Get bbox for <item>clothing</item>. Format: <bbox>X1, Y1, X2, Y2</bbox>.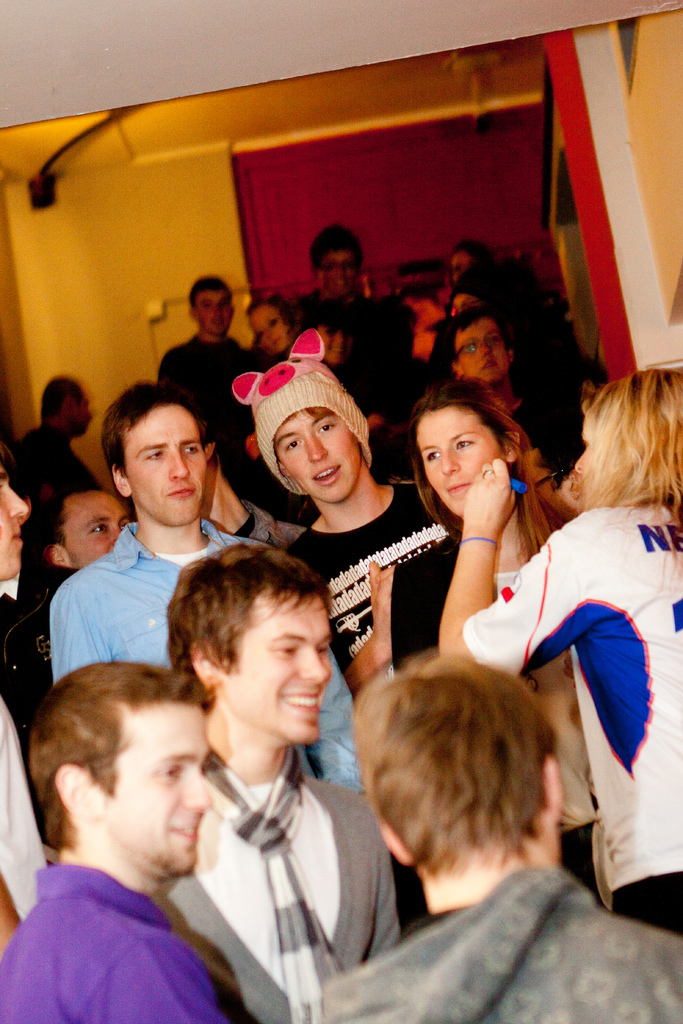
<bbox>295, 285, 407, 455</bbox>.
